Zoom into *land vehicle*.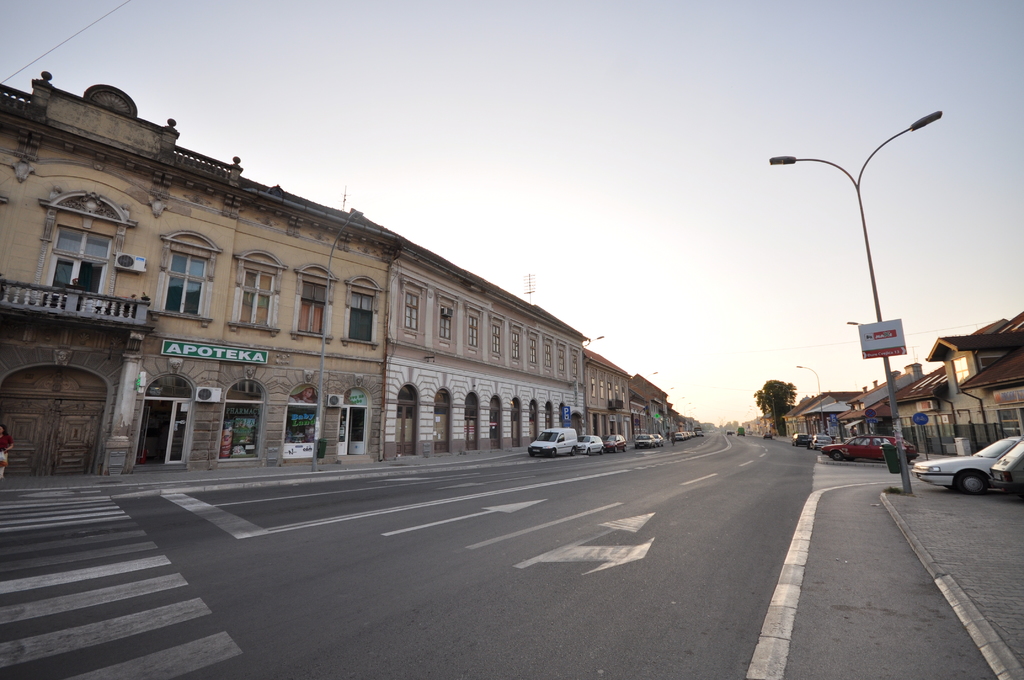
Zoom target: box(822, 433, 910, 455).
